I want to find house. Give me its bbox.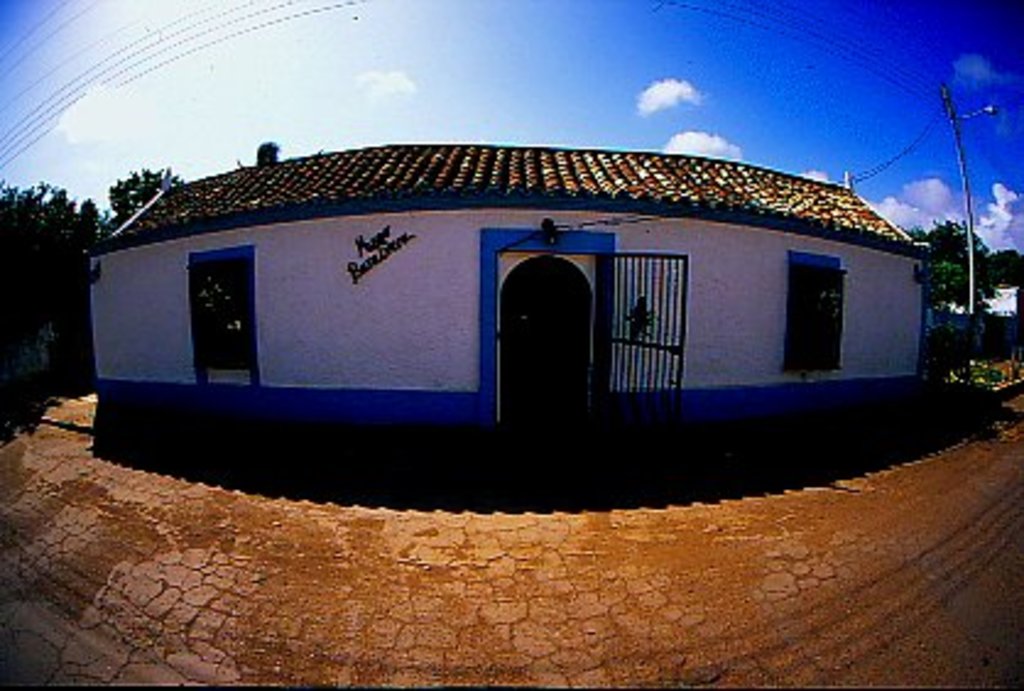
BBox(115, 118, 968, 485).
